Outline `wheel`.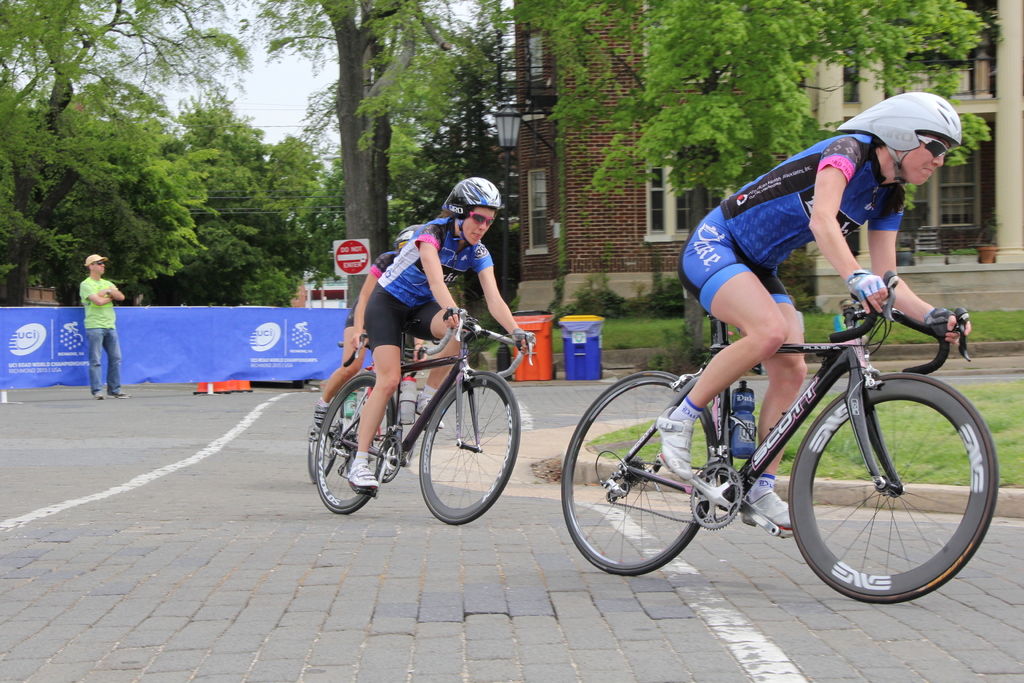
Outline: 560:370:719:577.
